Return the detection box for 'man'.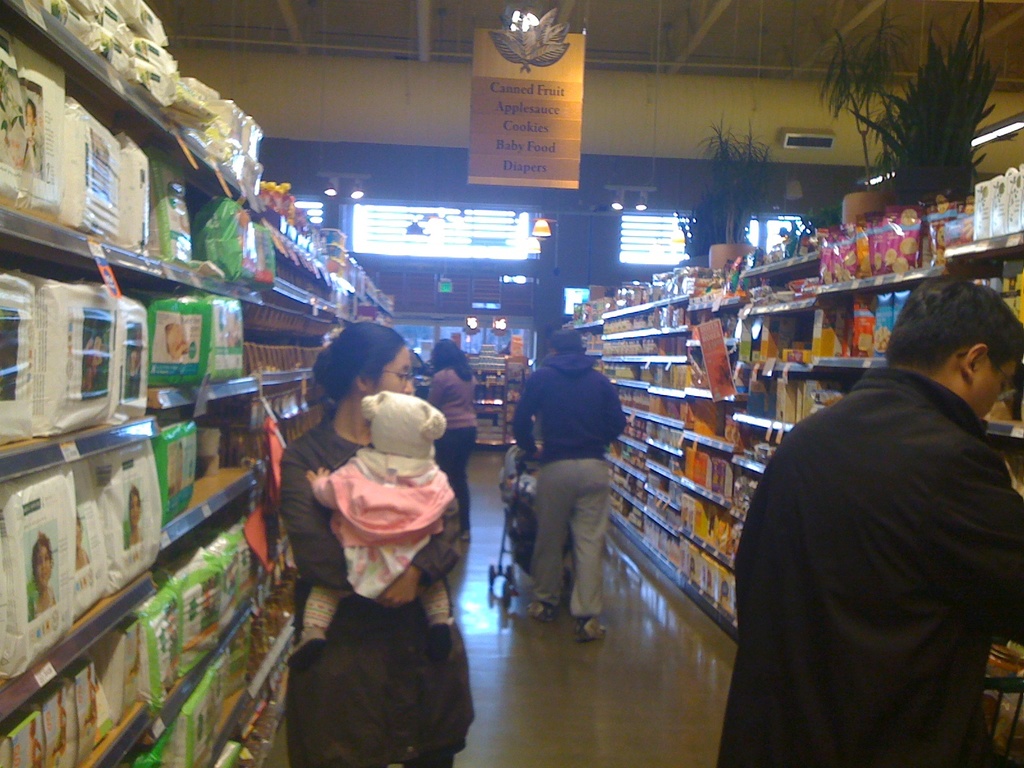
box=[716, 273, 1023, 767].
